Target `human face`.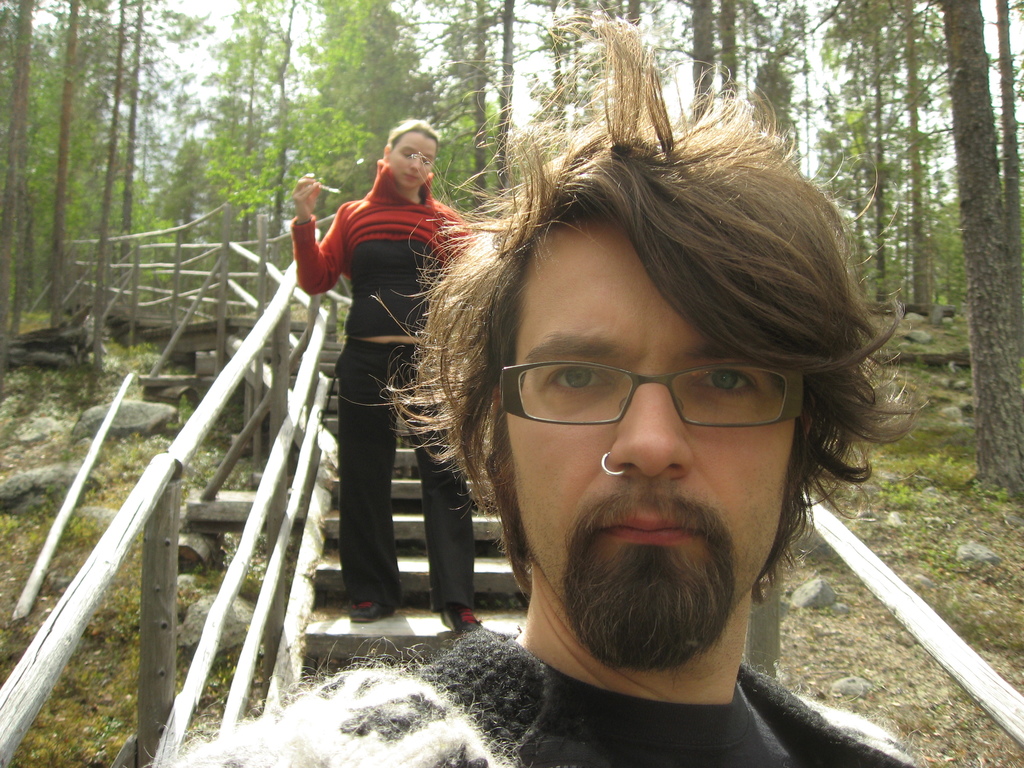
Target region: (387,131,440,191).
